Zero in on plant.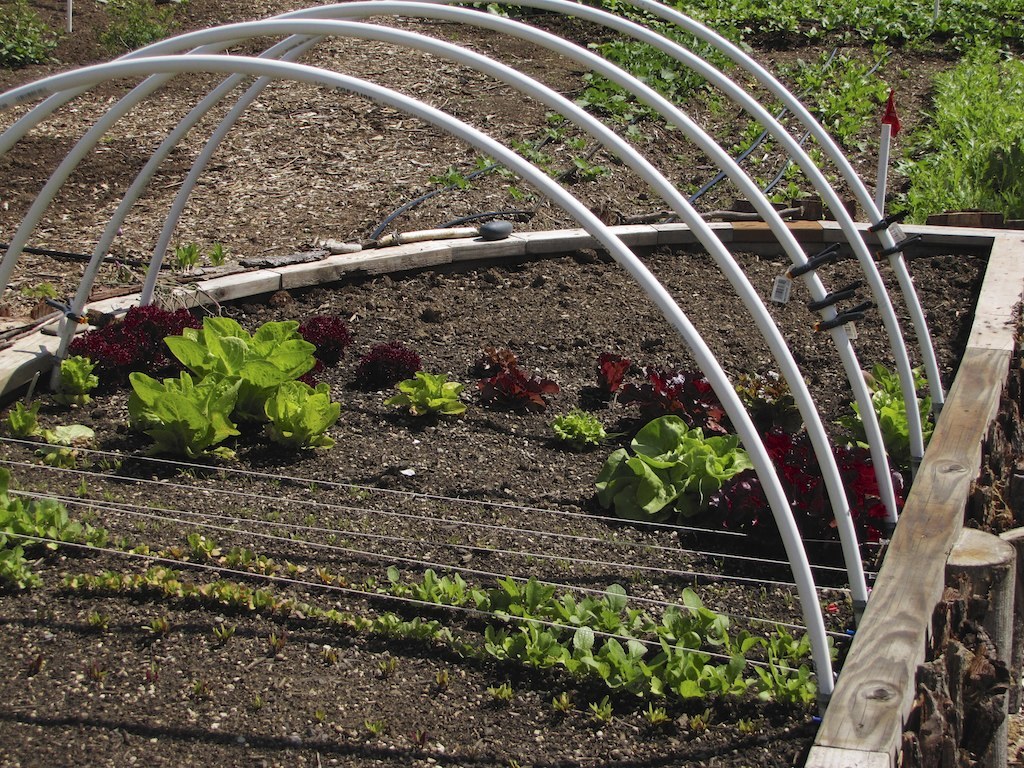
Zeroed in: 589,416,758,532.
